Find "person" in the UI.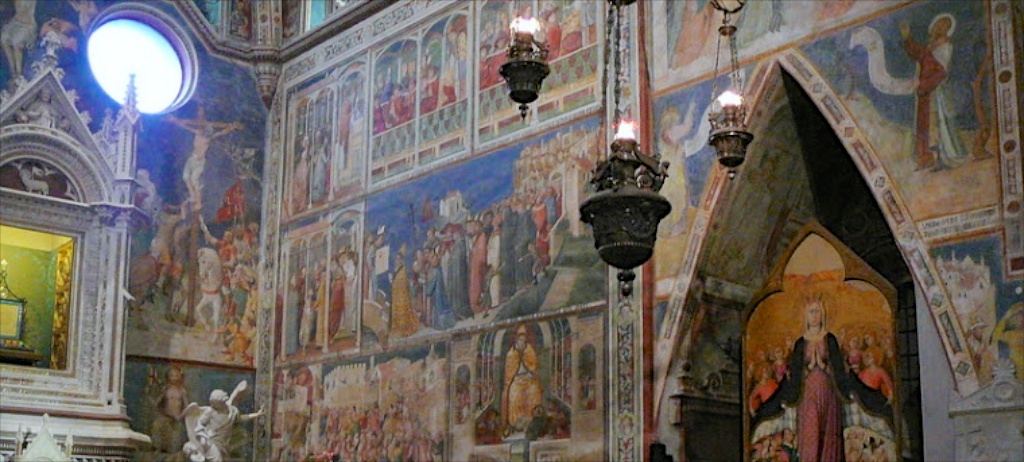
UI element at 499 324 543 431.
